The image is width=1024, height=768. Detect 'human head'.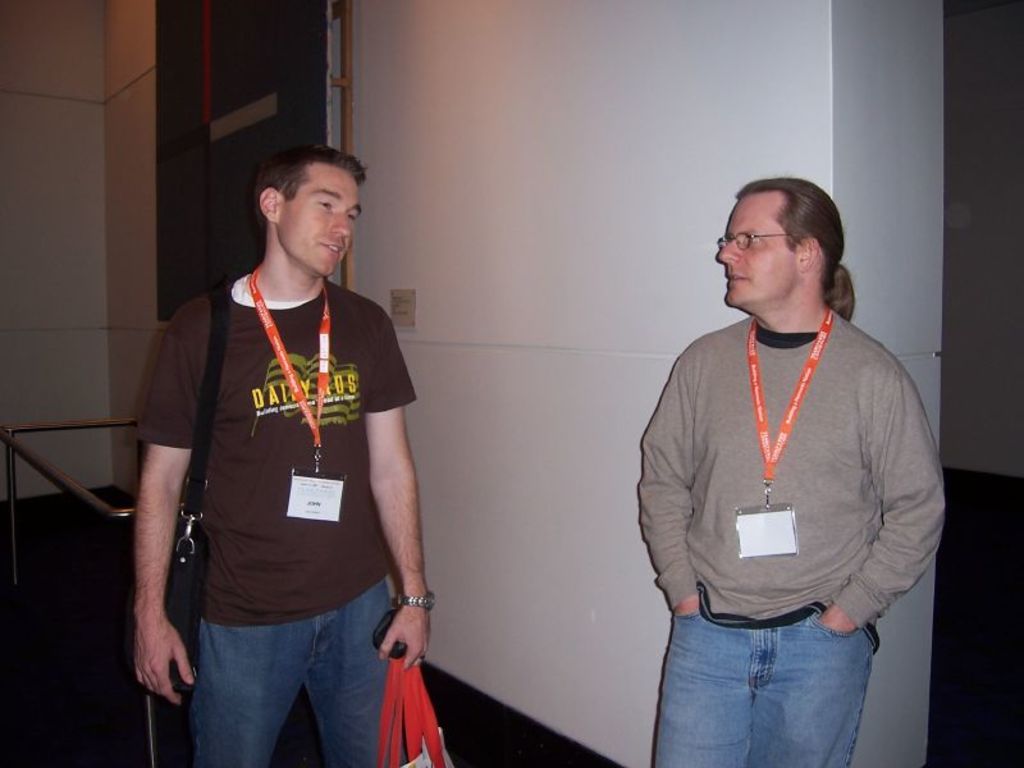
Detection: locate(713, 177, 850, 328).
